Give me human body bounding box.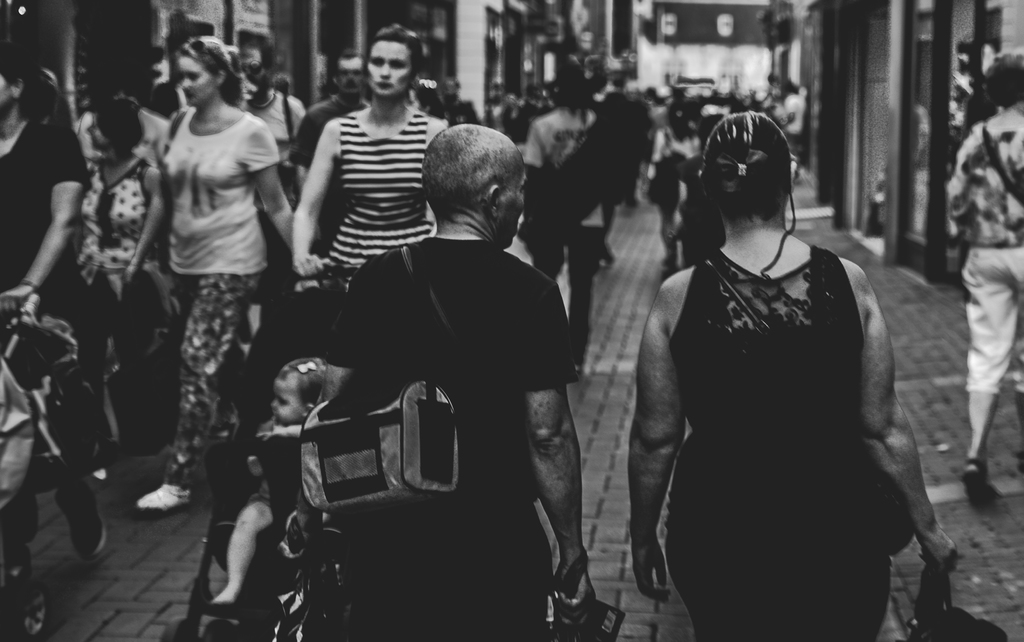
604 56 941 641.
